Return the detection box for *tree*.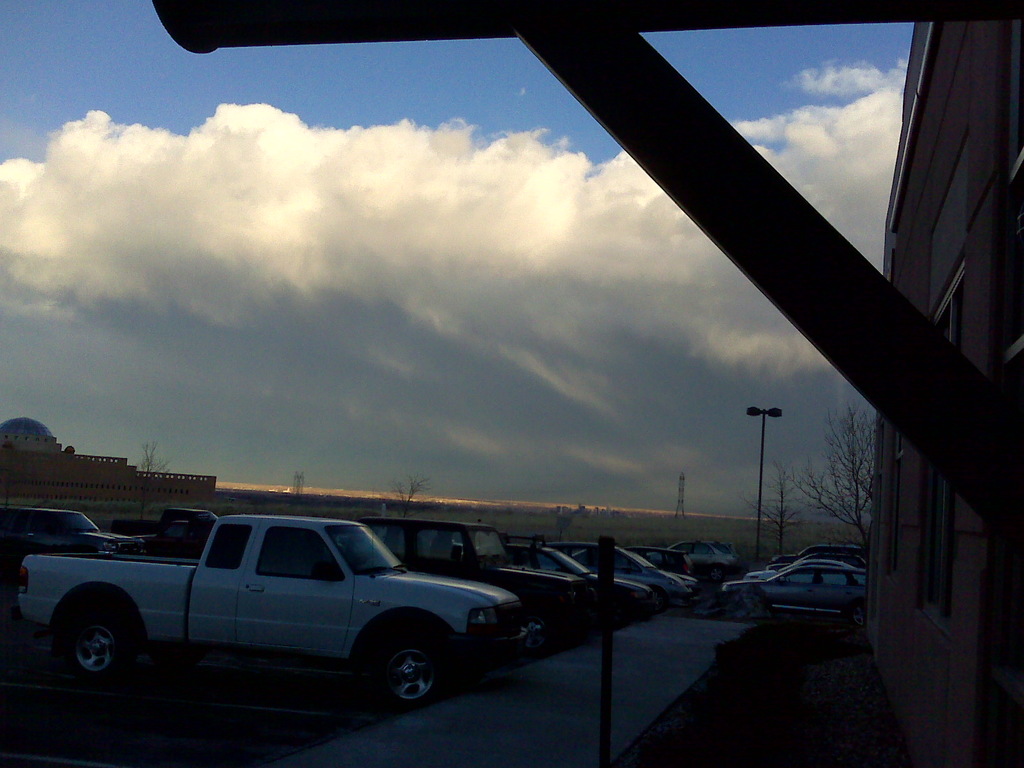
bbox(131, 445, 176, 524).
